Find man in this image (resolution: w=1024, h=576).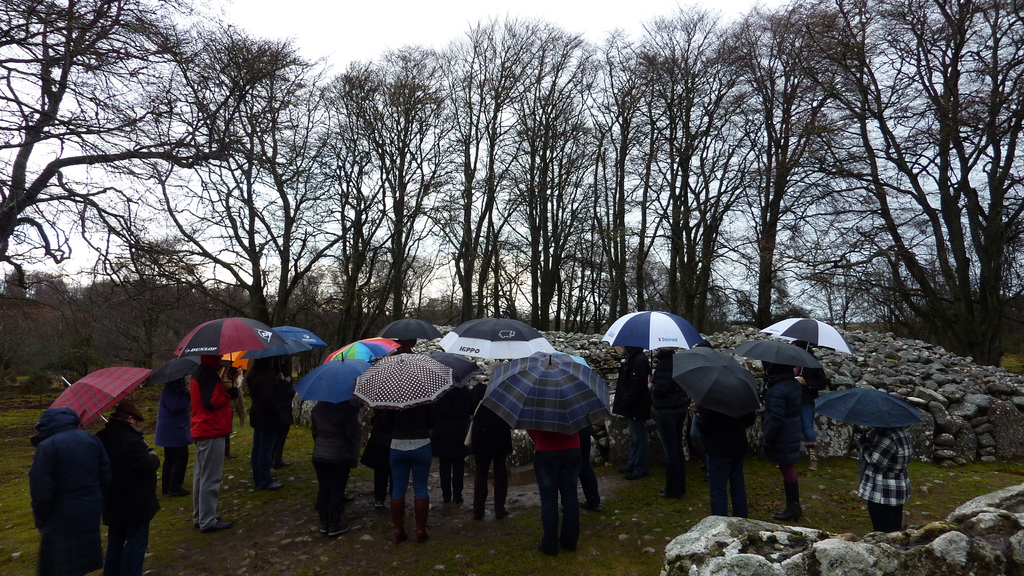
BBox(26, 408, 106, 575).
